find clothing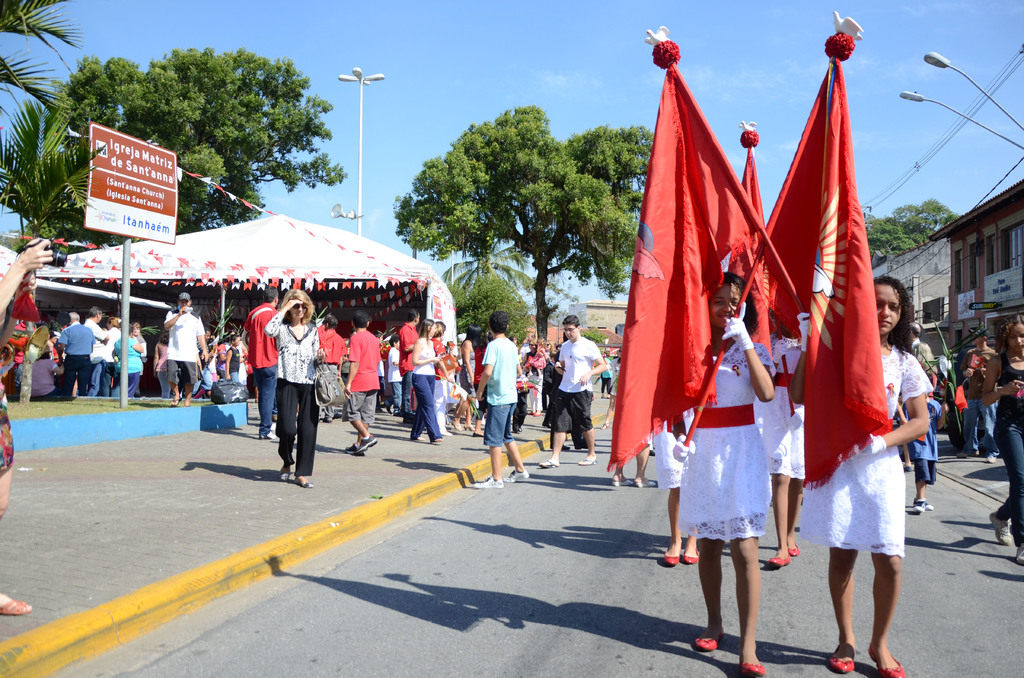
bbox(402, 376, 414, 423)
